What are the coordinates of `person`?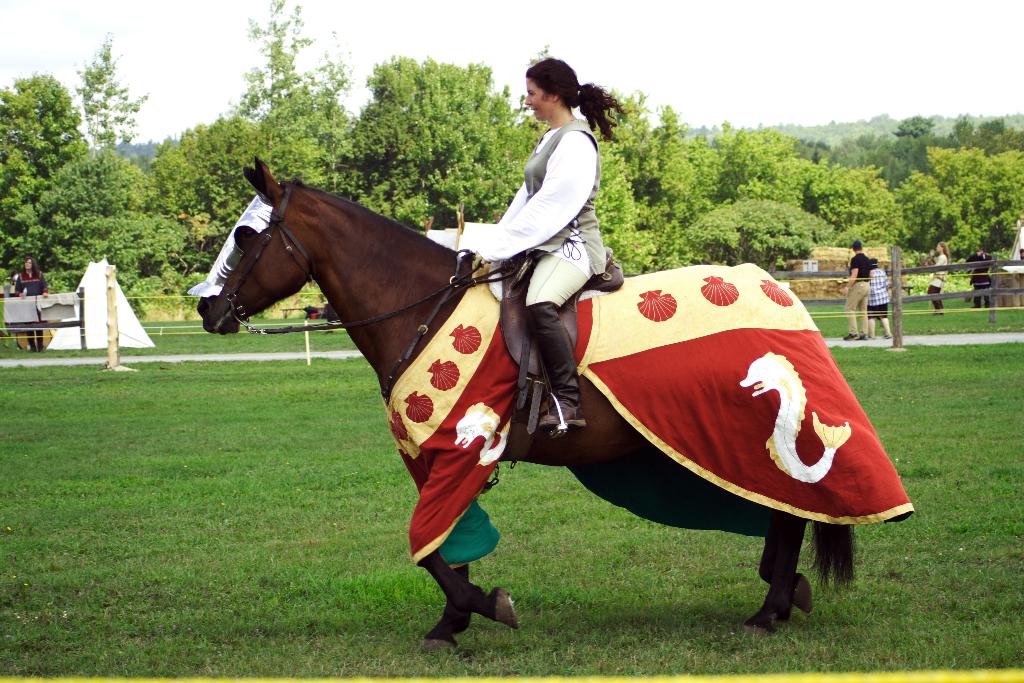
467, 43, 634, 361.
